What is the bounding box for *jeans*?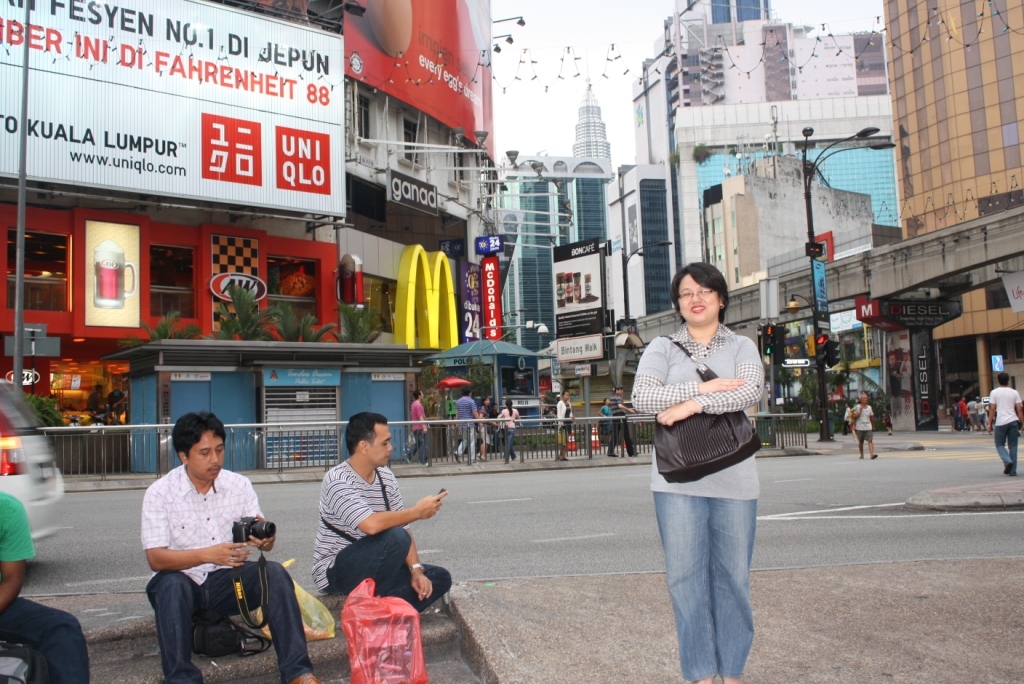
left=655, top=472, right=767, bottom=675.
